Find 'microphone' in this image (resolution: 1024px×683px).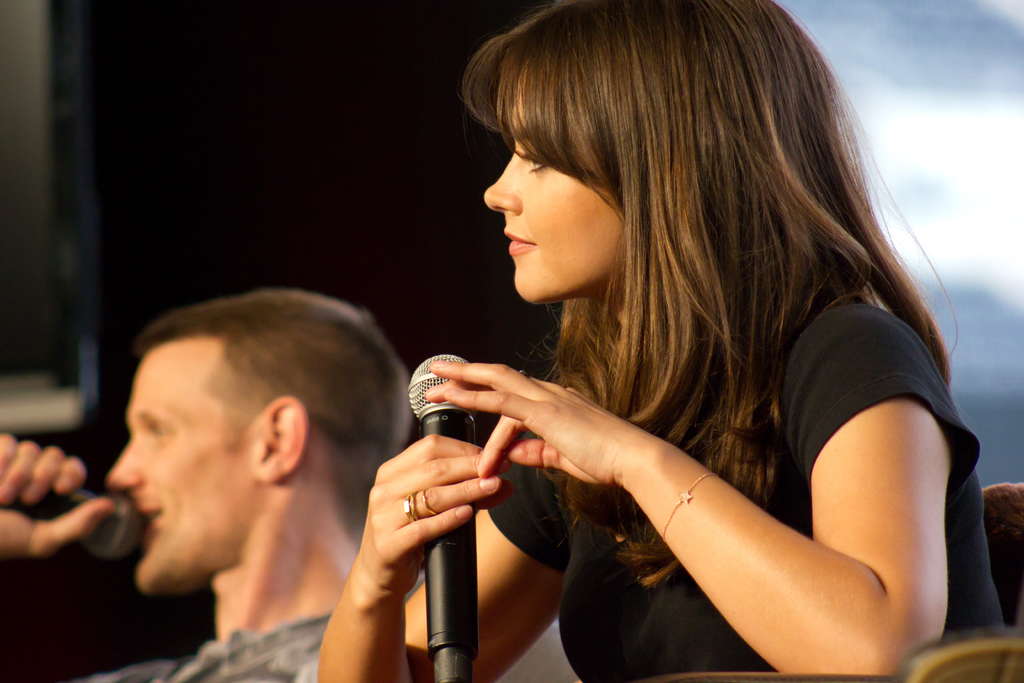
0/447/152/555.
